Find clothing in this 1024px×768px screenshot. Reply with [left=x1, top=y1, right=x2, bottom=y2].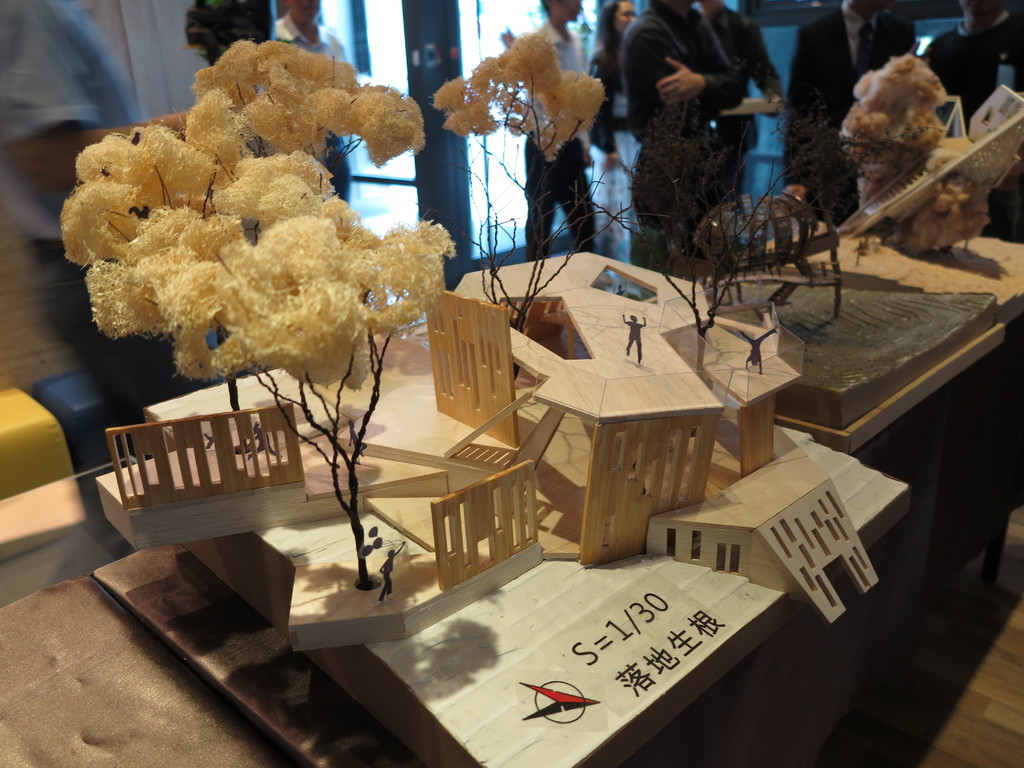
[left=588, top=36, right=639, bottom=259].
